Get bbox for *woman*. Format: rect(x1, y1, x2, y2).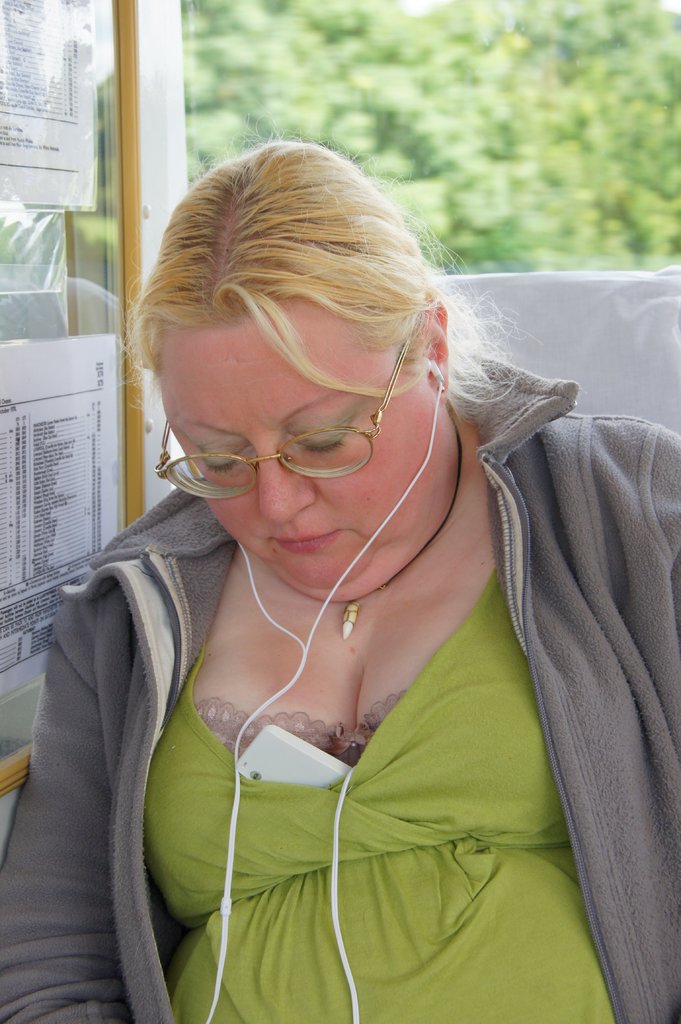
rect(58, 113, 663, 996).
